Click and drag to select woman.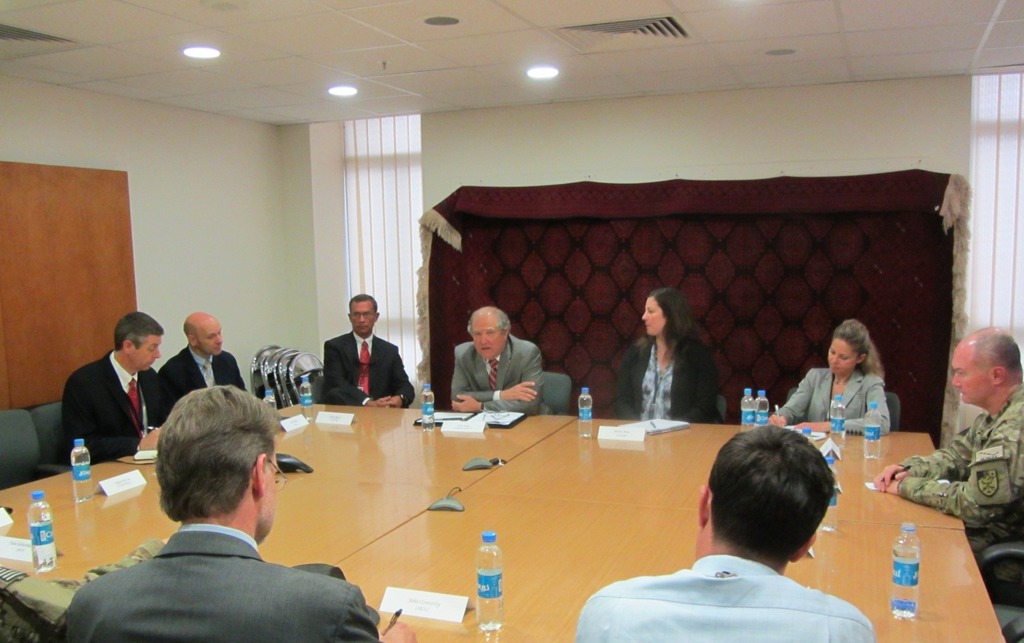
Selection: select_region(770, 317, 893, 432).
